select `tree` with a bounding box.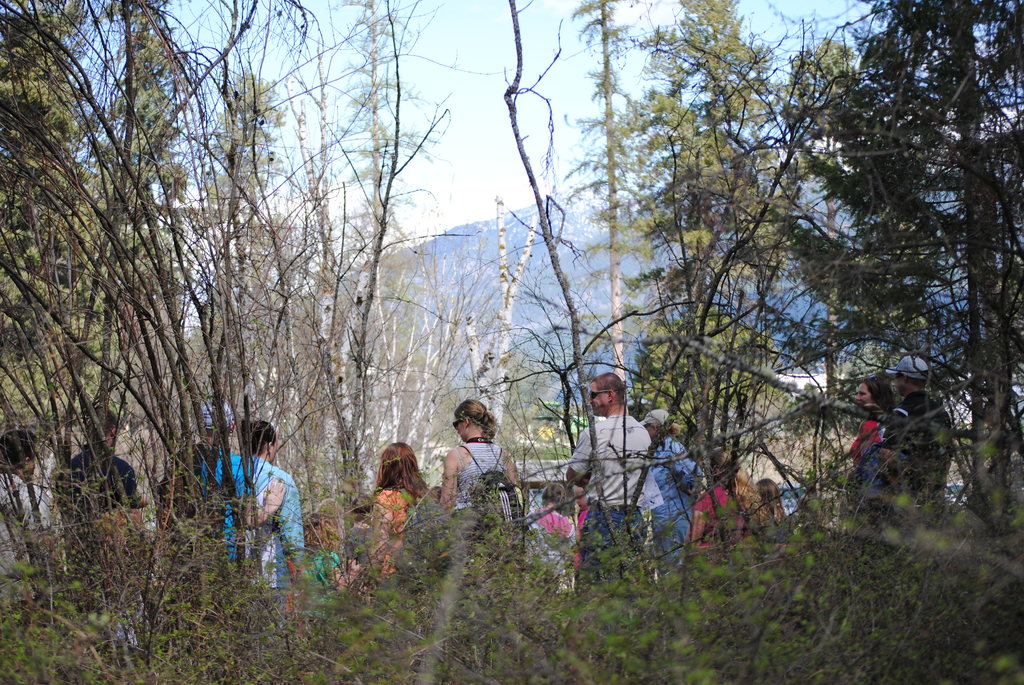
[x1=627, y1=0, x2=782, y2=411].
